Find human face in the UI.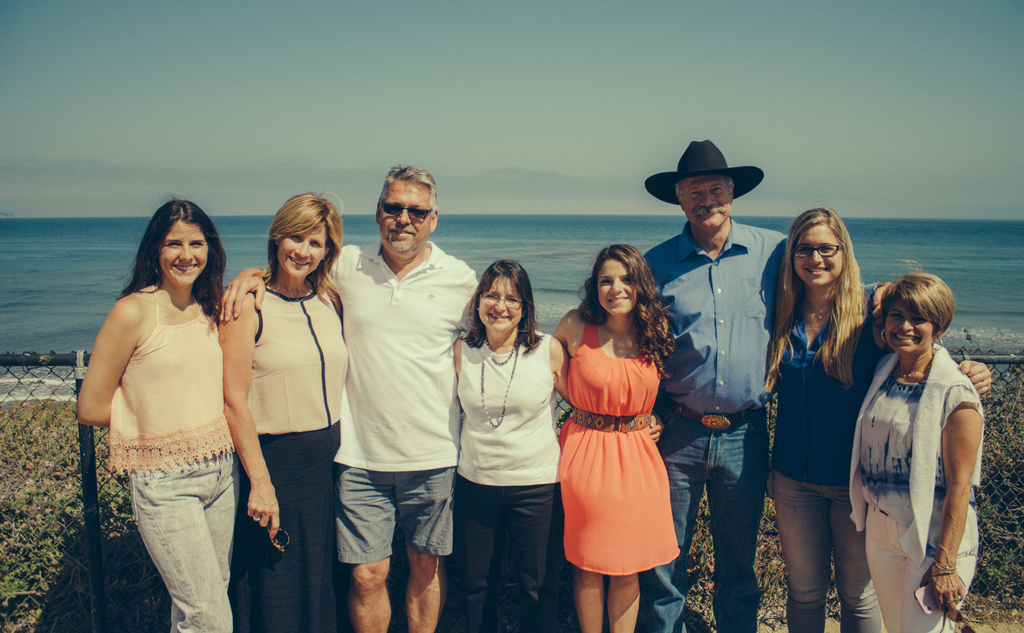
UI element at [left=476, top=275, right=519, bottom=332].
